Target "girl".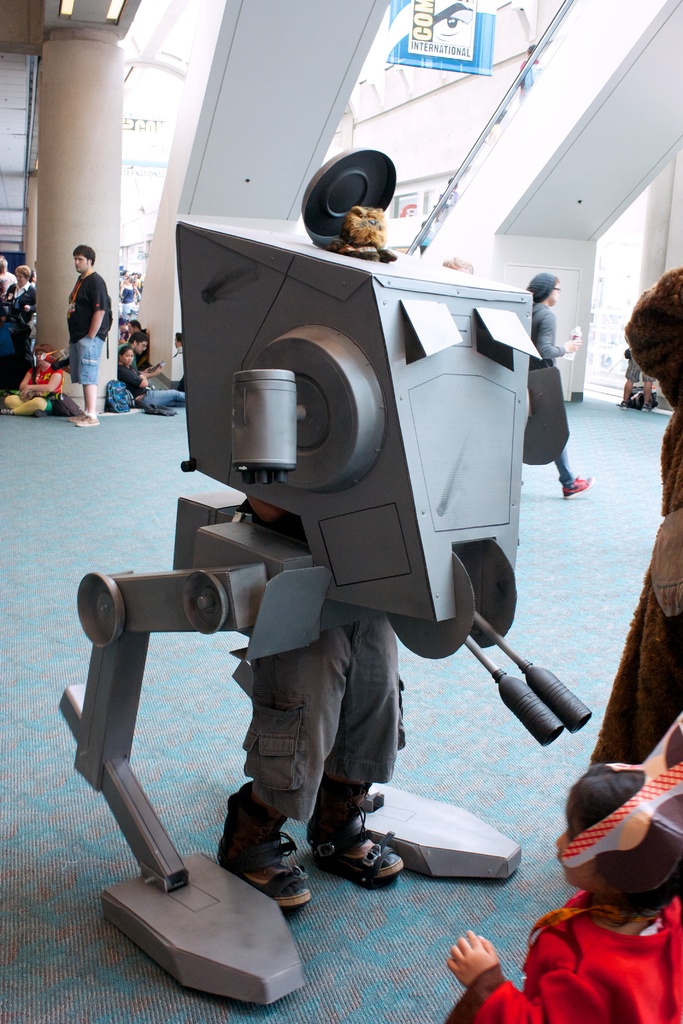
Target region: locate(443, 760, 682, 1023).
